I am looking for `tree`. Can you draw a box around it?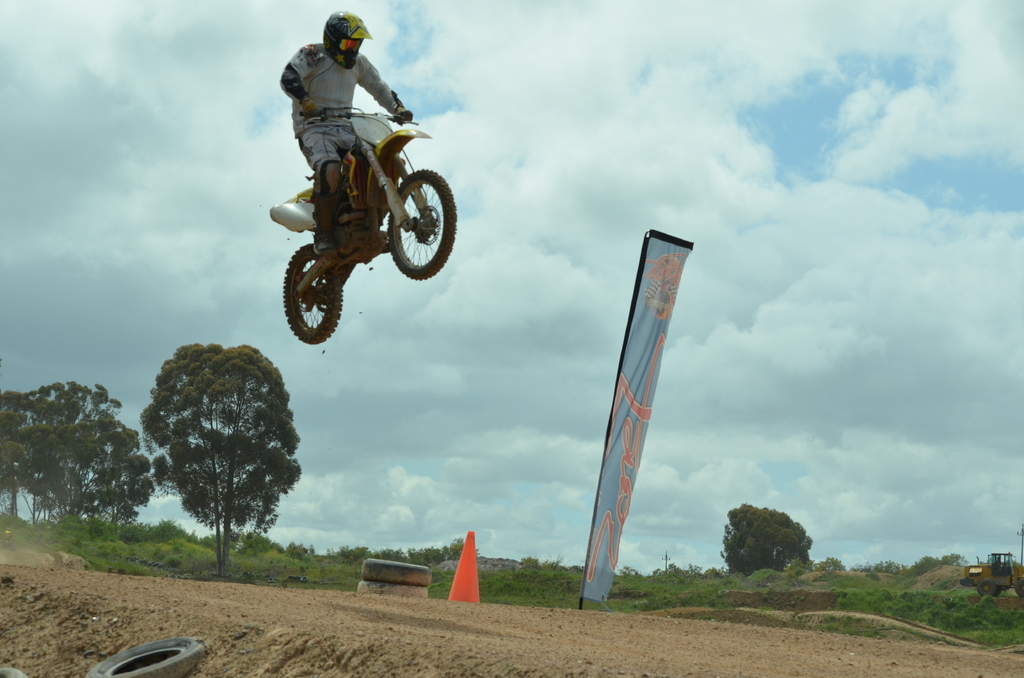
Sure, the bounding box is select_region(723, 502, 812, 577).
